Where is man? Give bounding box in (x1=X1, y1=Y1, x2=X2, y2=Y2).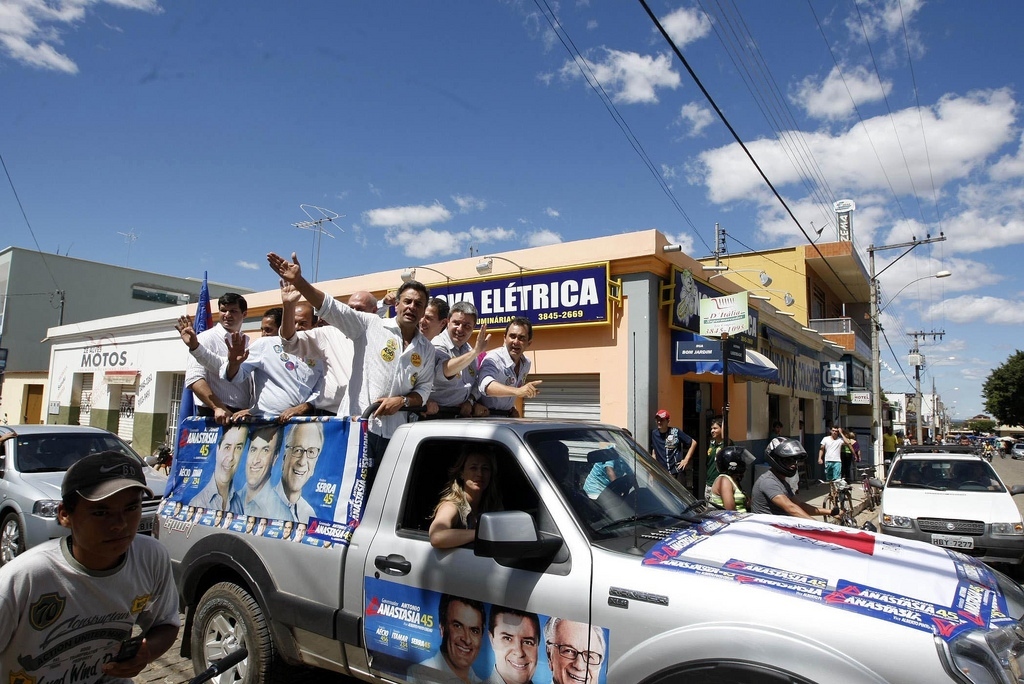
(x1=430, y1=303, x2=491, y2=406).
